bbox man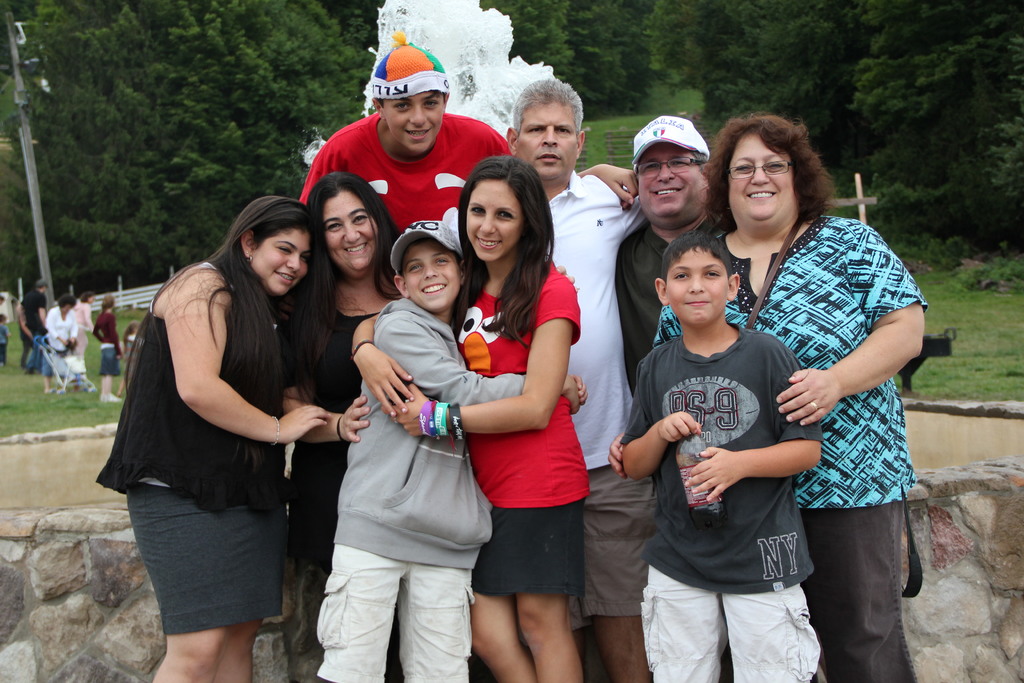
{"x1": 438, "y1": 78, "x2": 648, "y2": 682}
